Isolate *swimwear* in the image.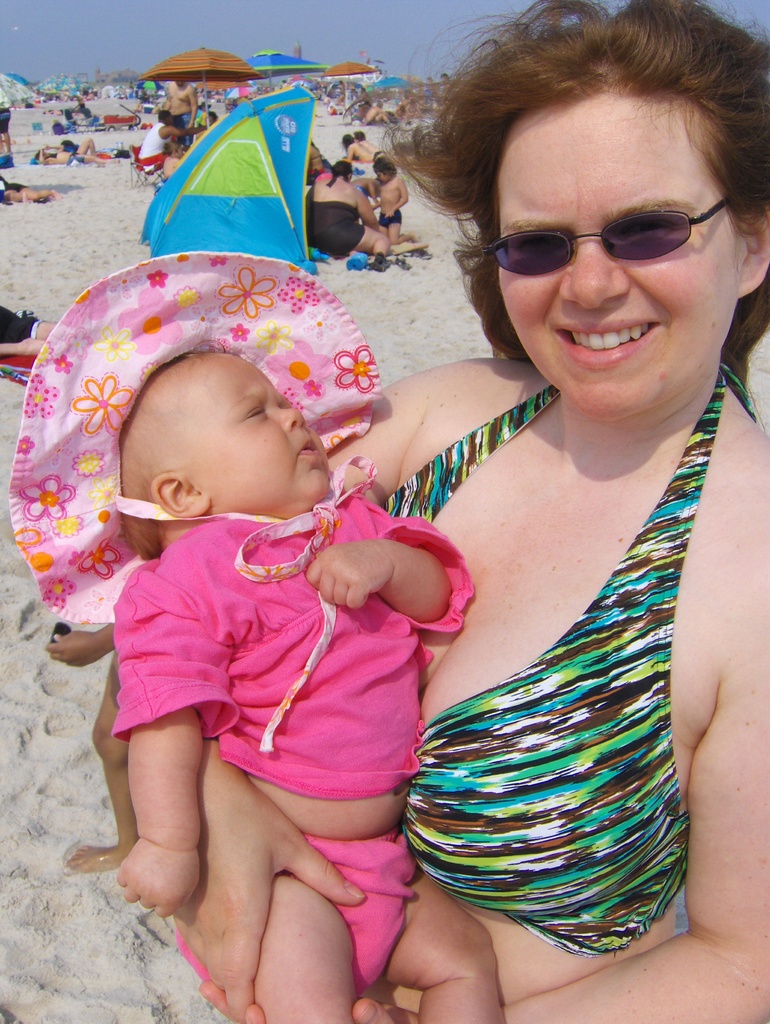
Isolated region: <region>306, 202, 367, 257</region>.
